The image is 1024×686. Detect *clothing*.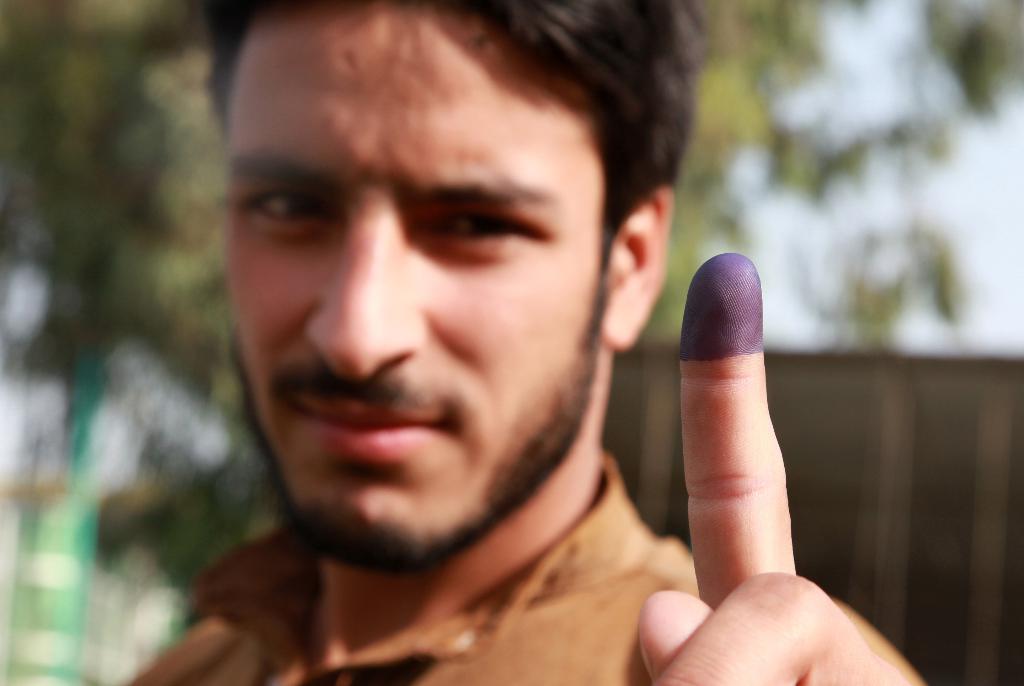
Detection: rect(122, 423, 770, 685).
